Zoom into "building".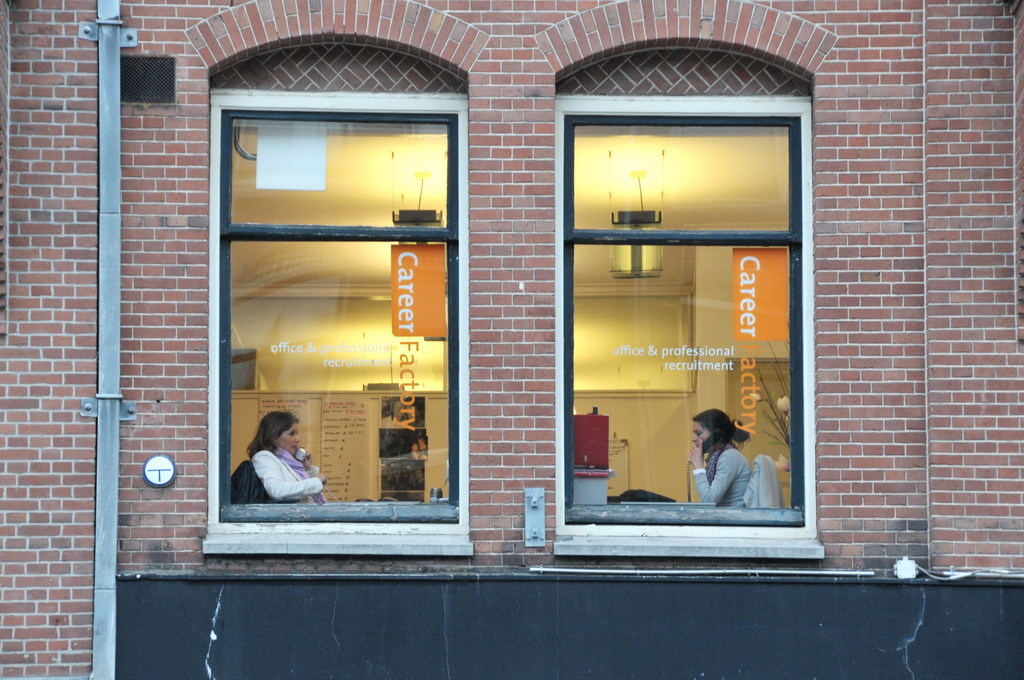
Zoom target: {"left": 0, "top": 0, "right": 1023, "bottom": 679}.
